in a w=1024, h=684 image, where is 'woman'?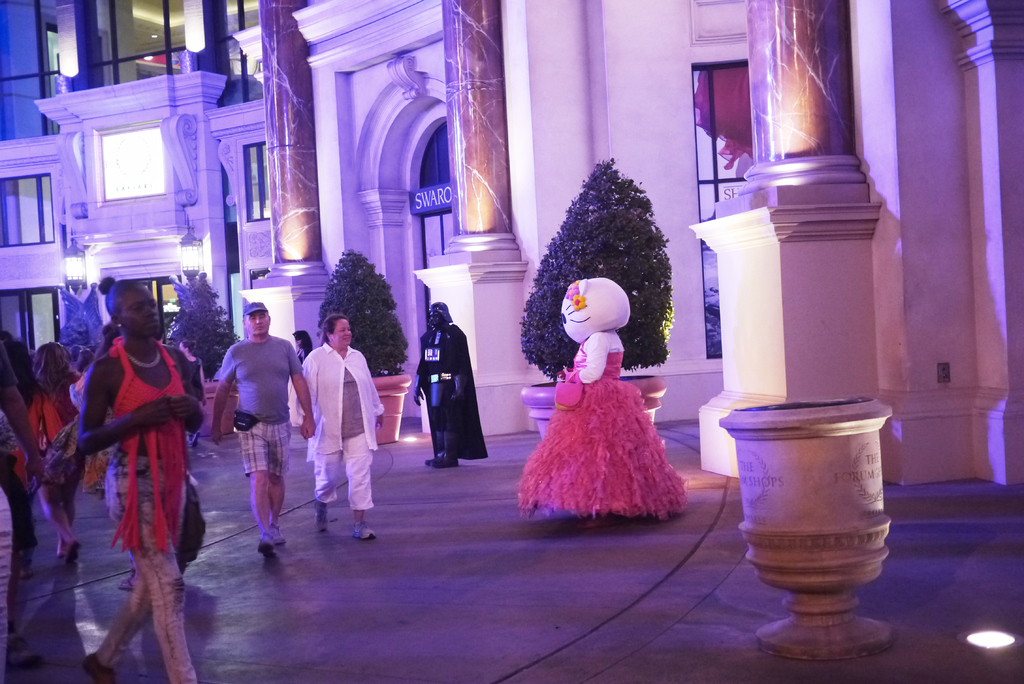
bbox=[290, 313, 385, 544].
